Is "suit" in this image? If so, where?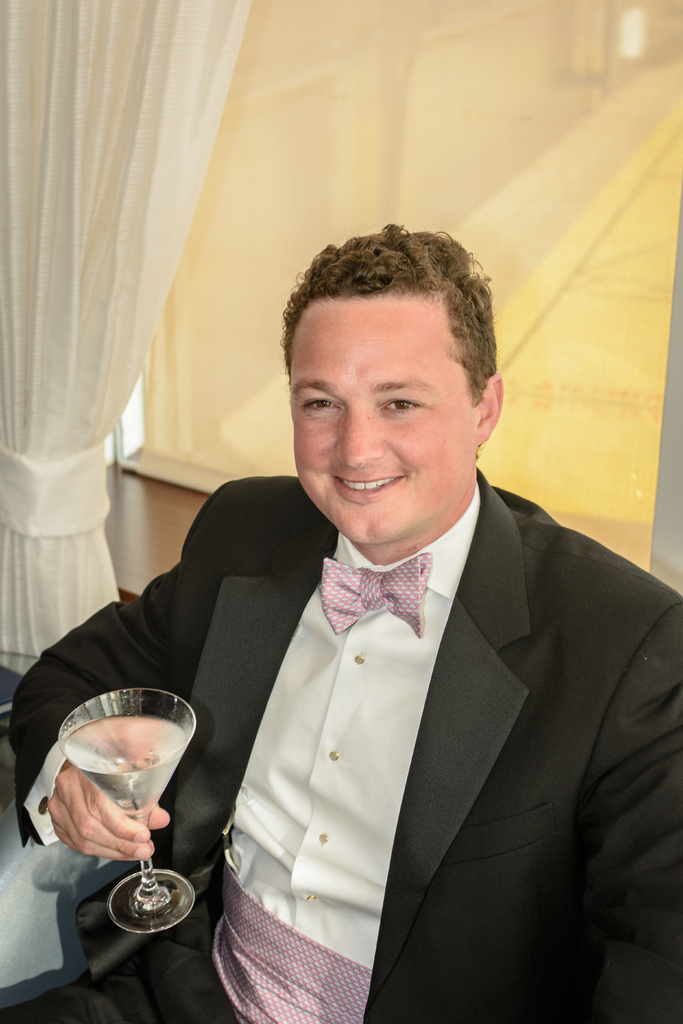
Yes, at (left=92, top=342, right=652, bottom=1023).
